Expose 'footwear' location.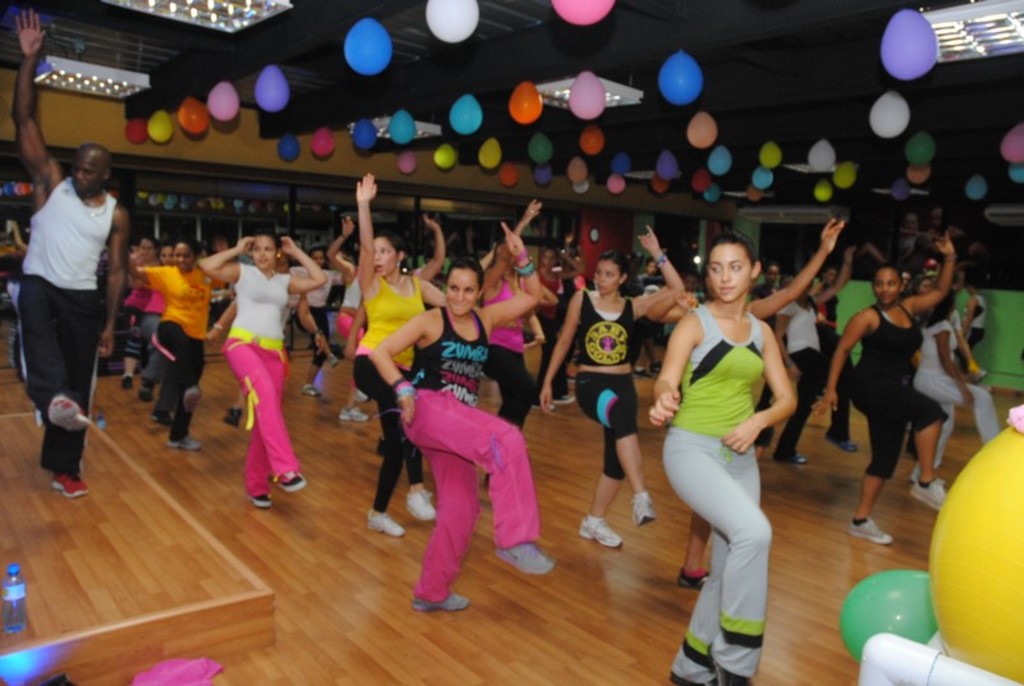
Exposed at [406, 477, 442, 526].
